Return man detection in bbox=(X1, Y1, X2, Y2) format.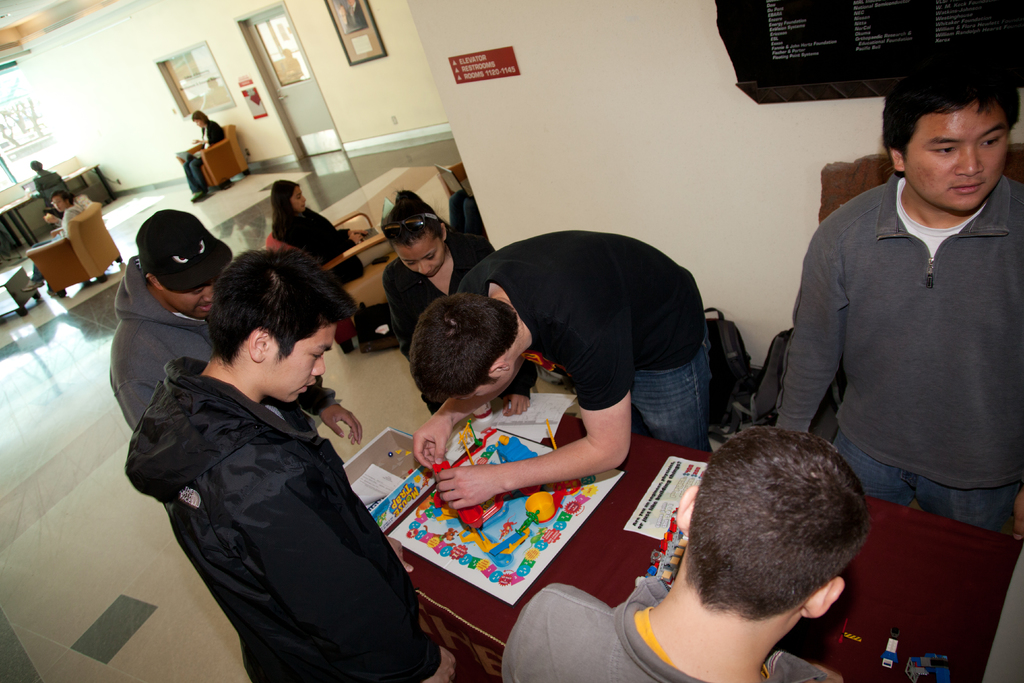
bbox=(115, 243, 470, 682).
